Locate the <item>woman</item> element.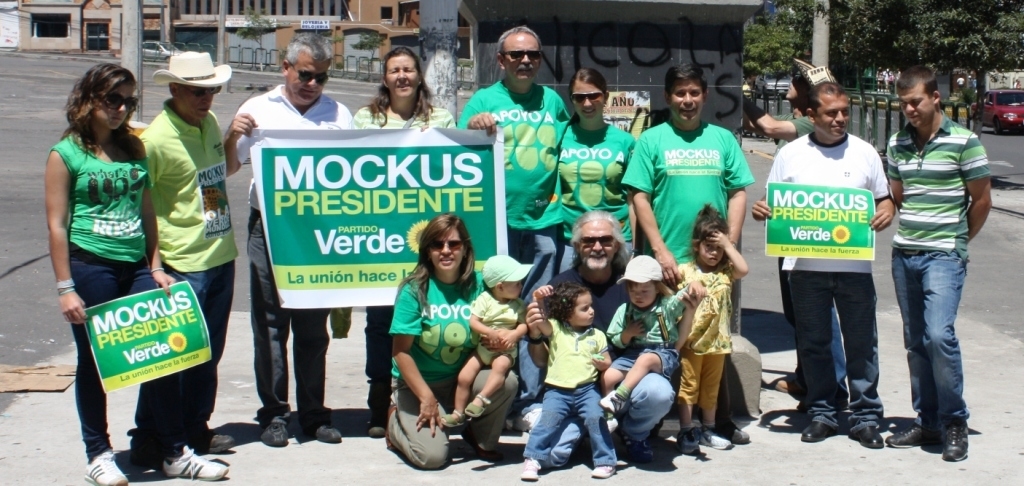
Element bbox: 558, 66, 646, 268.
